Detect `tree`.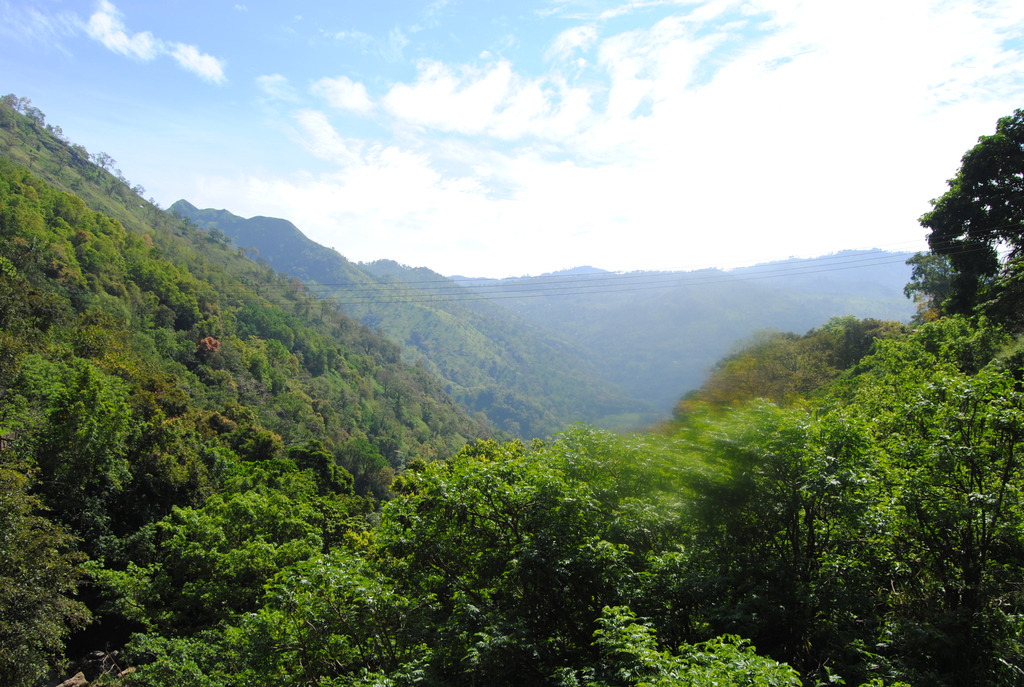
Detected at left=864, top=368, right=1023, bottom=670.
